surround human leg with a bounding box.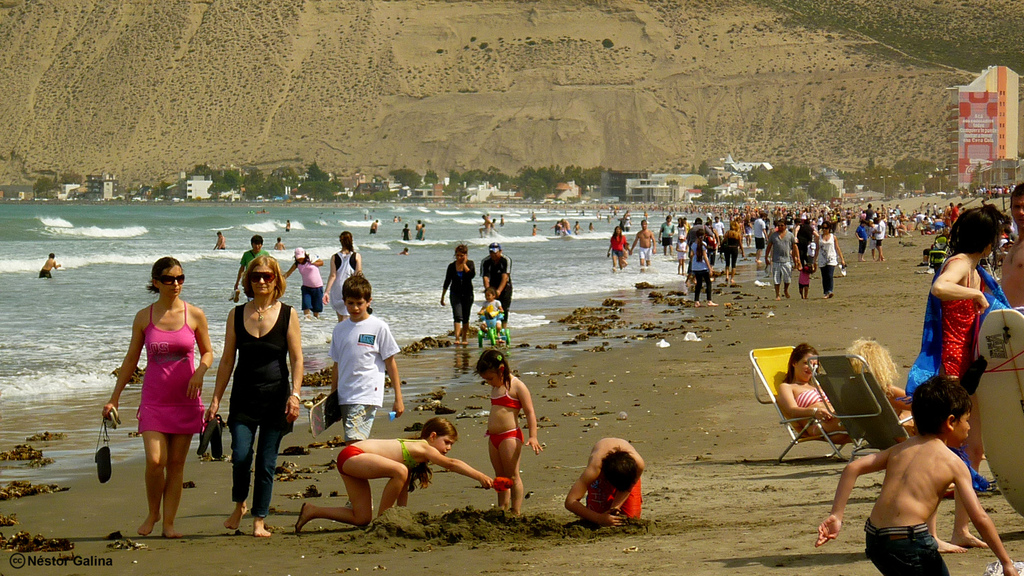
rect(496, 431, 522, 520).
